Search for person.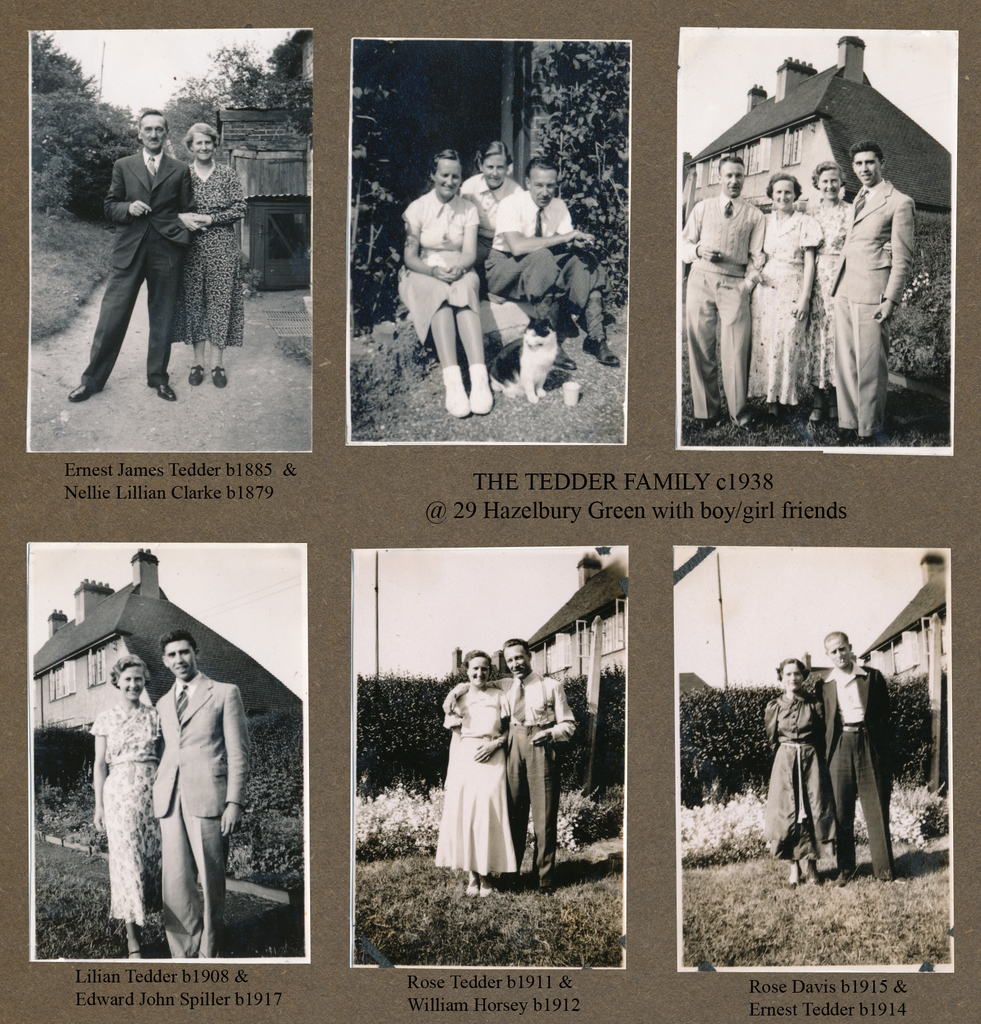
Found at <bbox>683, 151, 768, 429</bbox>.
